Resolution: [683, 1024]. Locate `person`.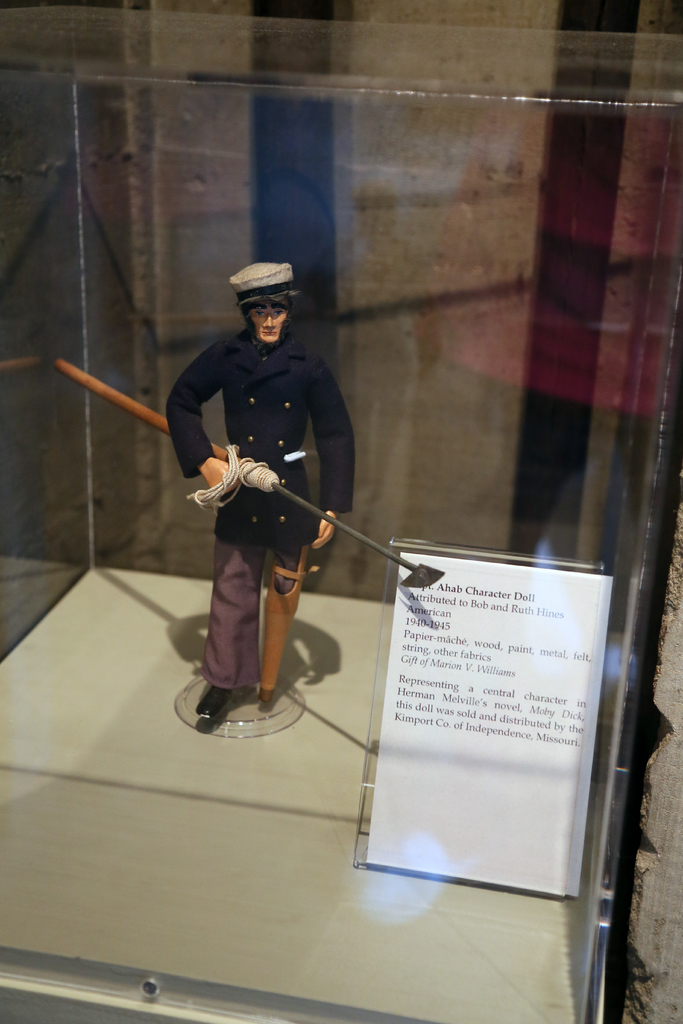
region(170, 250, 356, 762).
